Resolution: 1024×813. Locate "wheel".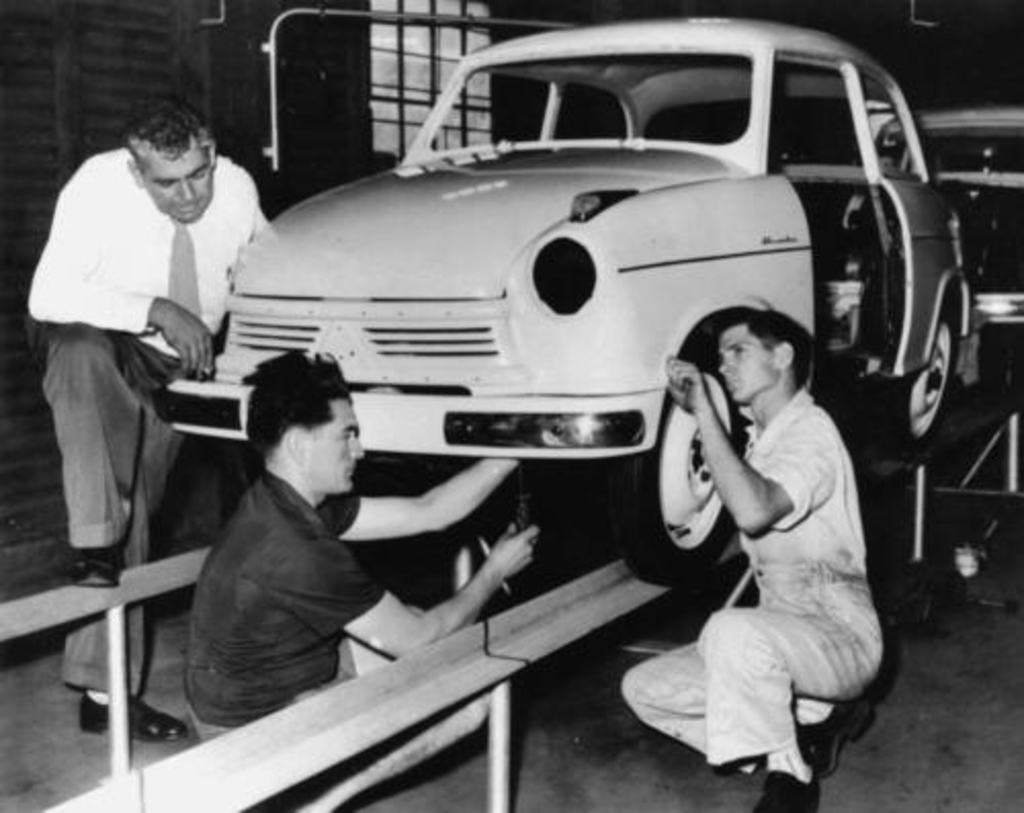
606 330 758 586.
